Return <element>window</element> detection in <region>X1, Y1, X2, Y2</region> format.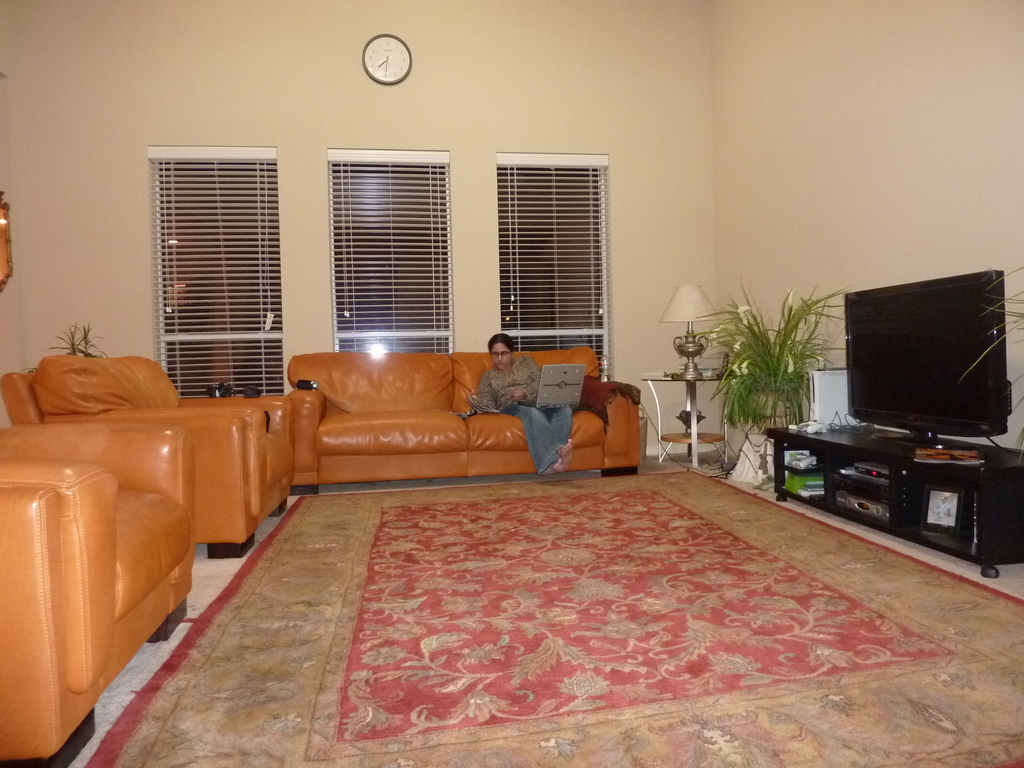
<region>318, 155, 459, 362</region>.
